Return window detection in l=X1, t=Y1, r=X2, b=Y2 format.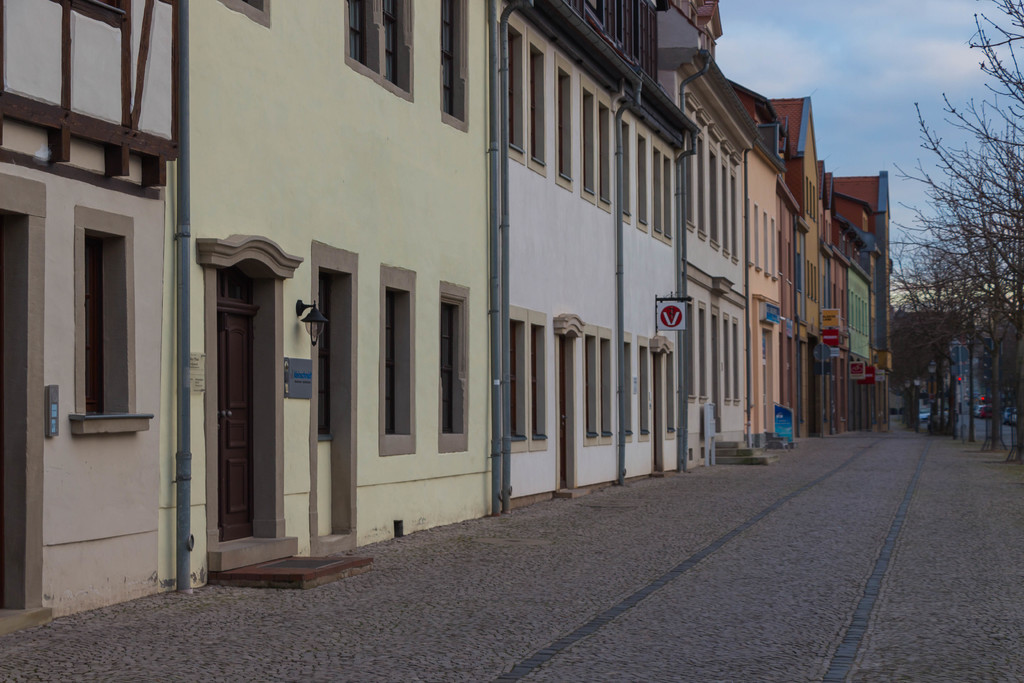
l=648, t=151, r=678, b=243.
